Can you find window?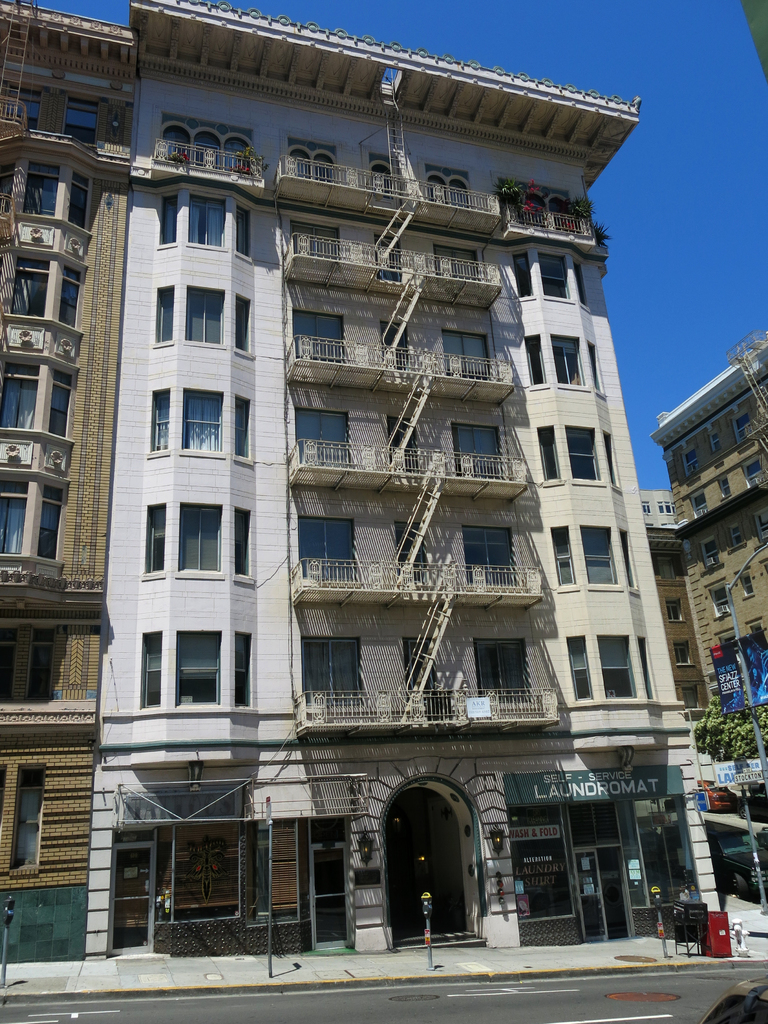
Yes, bounding box: left=237, top=292, right=250, bottom=353.
